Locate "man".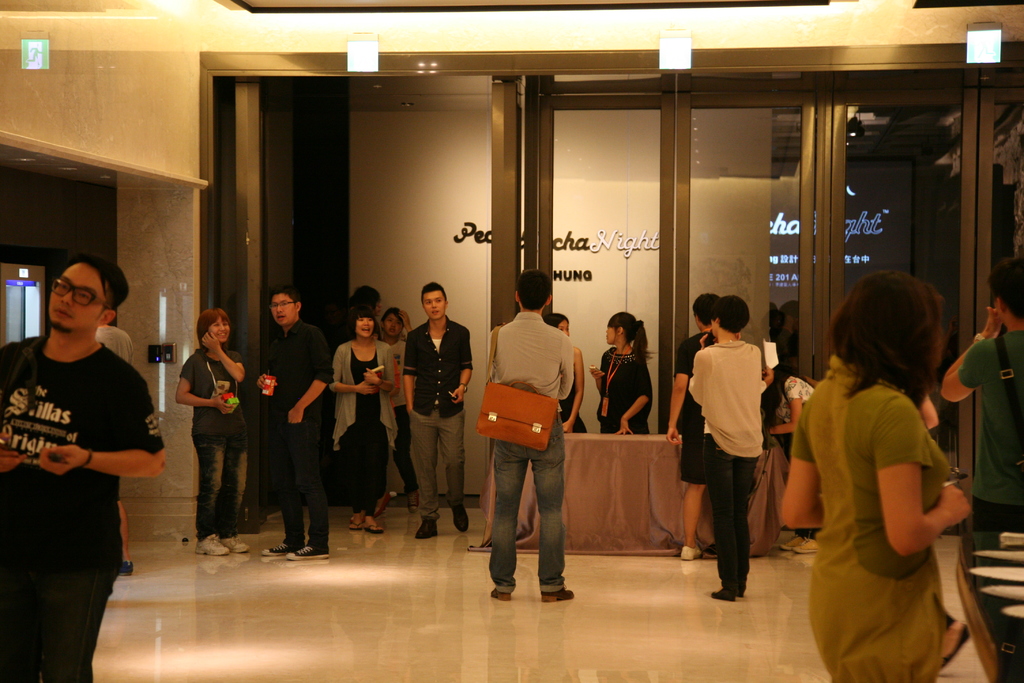
Bounding box: x1=401 y1=278 x2=473 y2=537.
